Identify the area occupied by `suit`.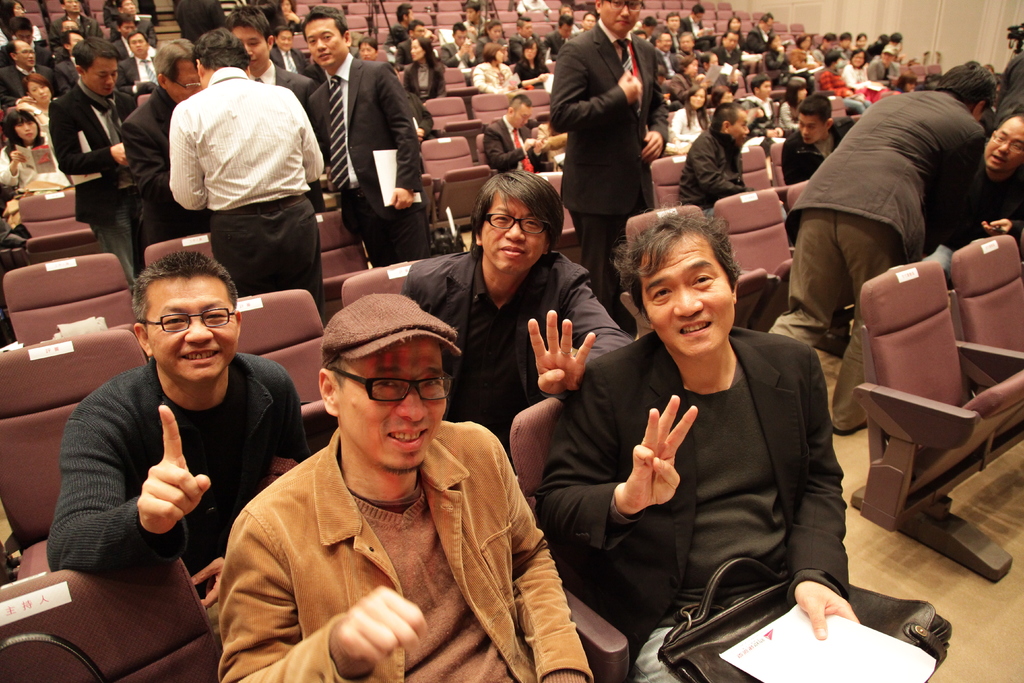
Area: x1=583, y1=251, x2=858, y2=645.
